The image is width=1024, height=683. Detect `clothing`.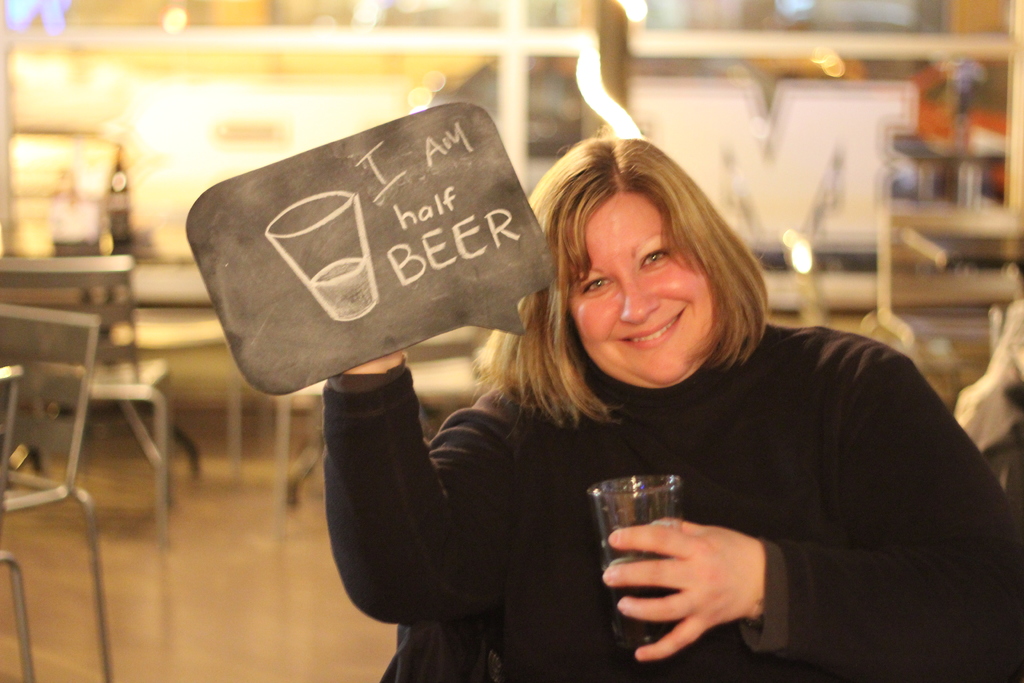
Detection: BBox(305, 211, 1002, 668).
